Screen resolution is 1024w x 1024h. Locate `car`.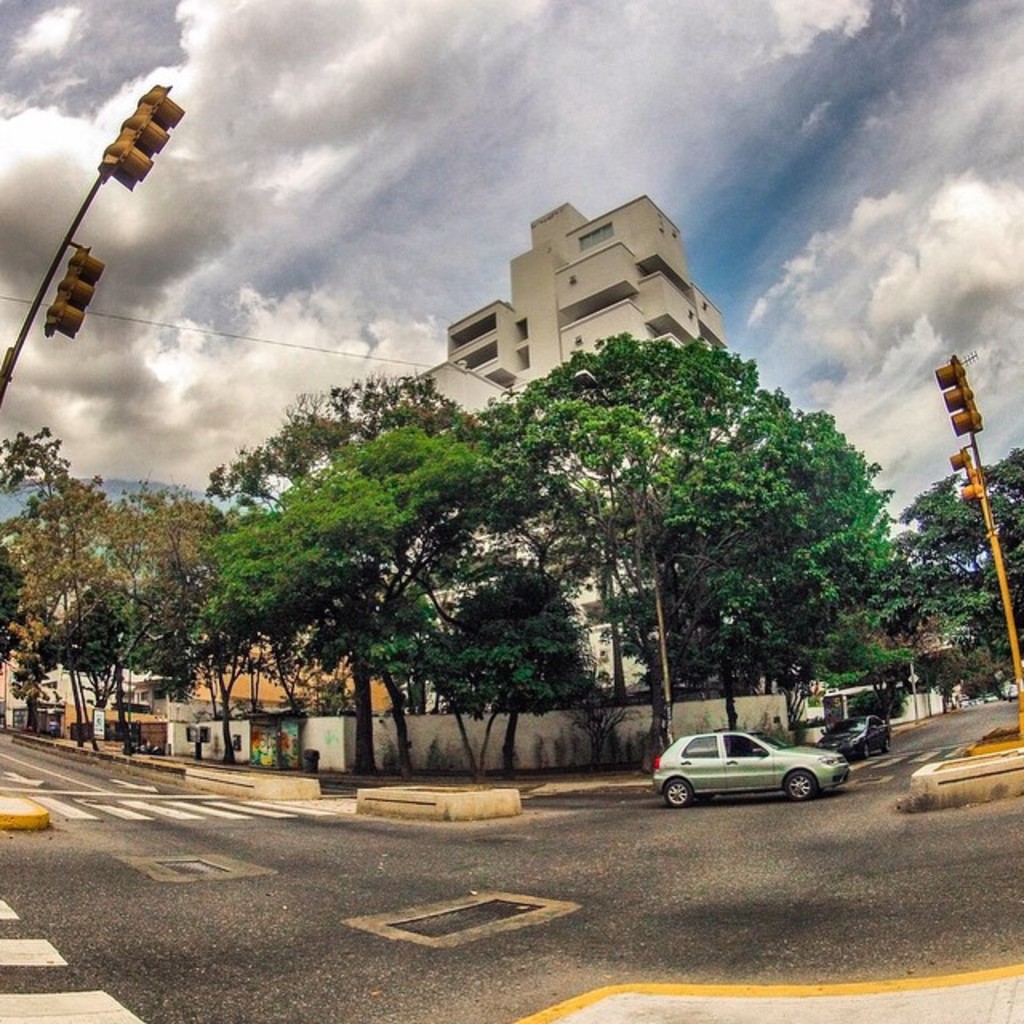
[left=650, top=726, right=862, bottom=816].
